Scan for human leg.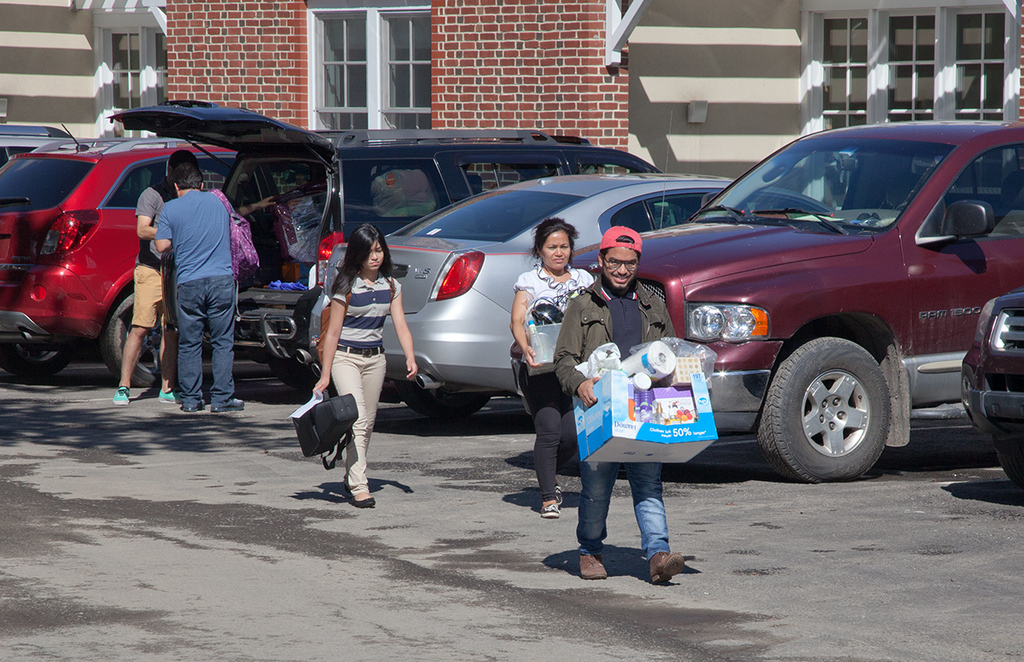
Scan result: [206, 282, 248, 415].
